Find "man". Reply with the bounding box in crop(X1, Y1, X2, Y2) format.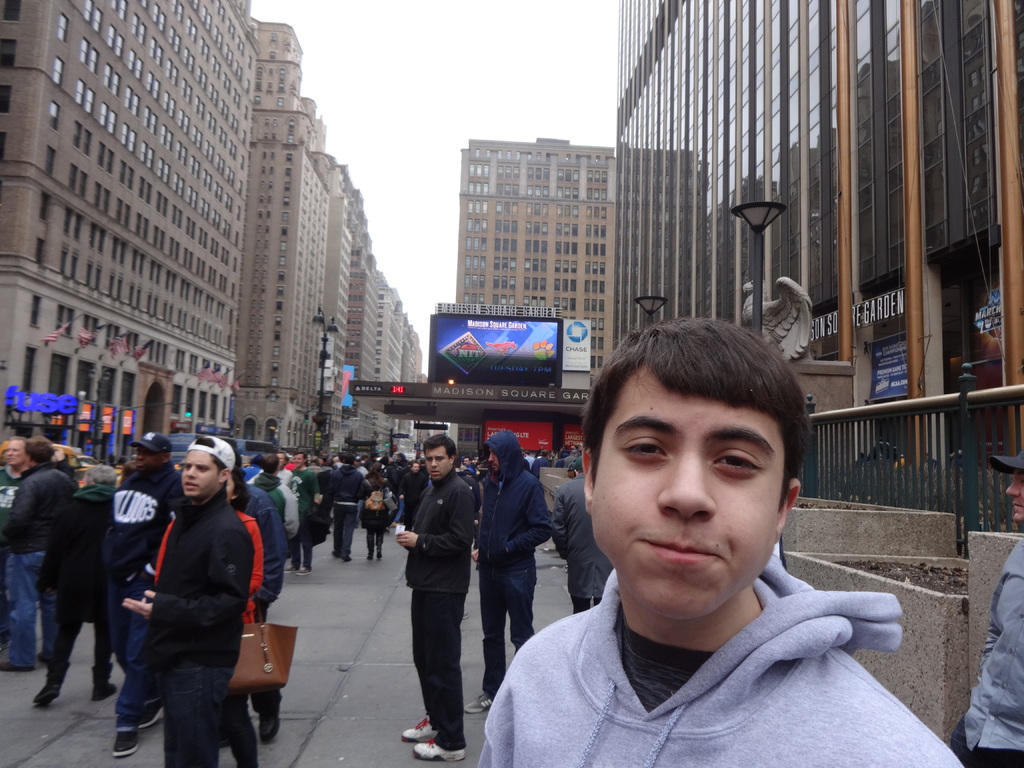
crop(115, 428, 246, 767).
